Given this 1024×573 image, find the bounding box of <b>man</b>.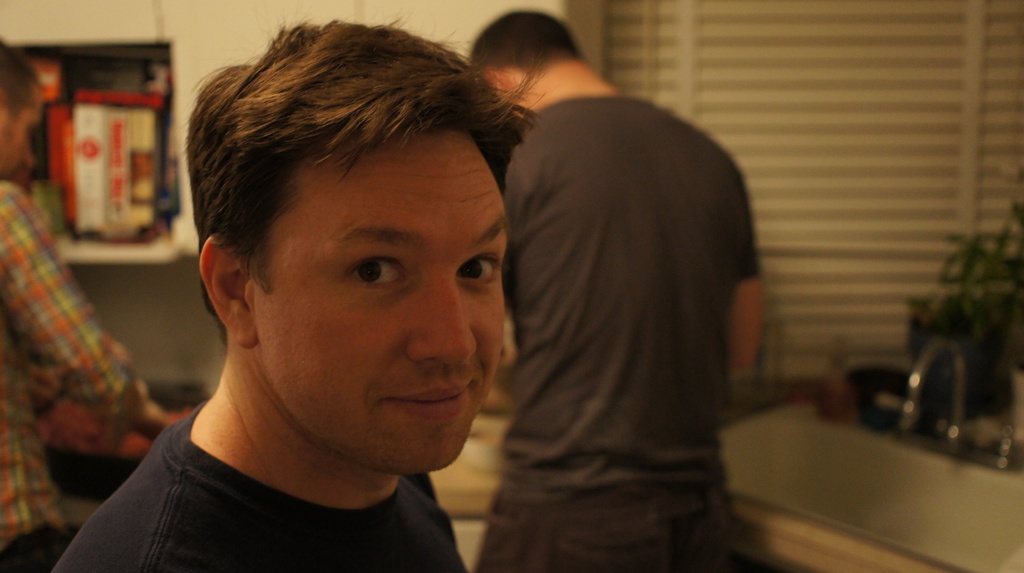
bbox=[0, 45, 170, 572].
